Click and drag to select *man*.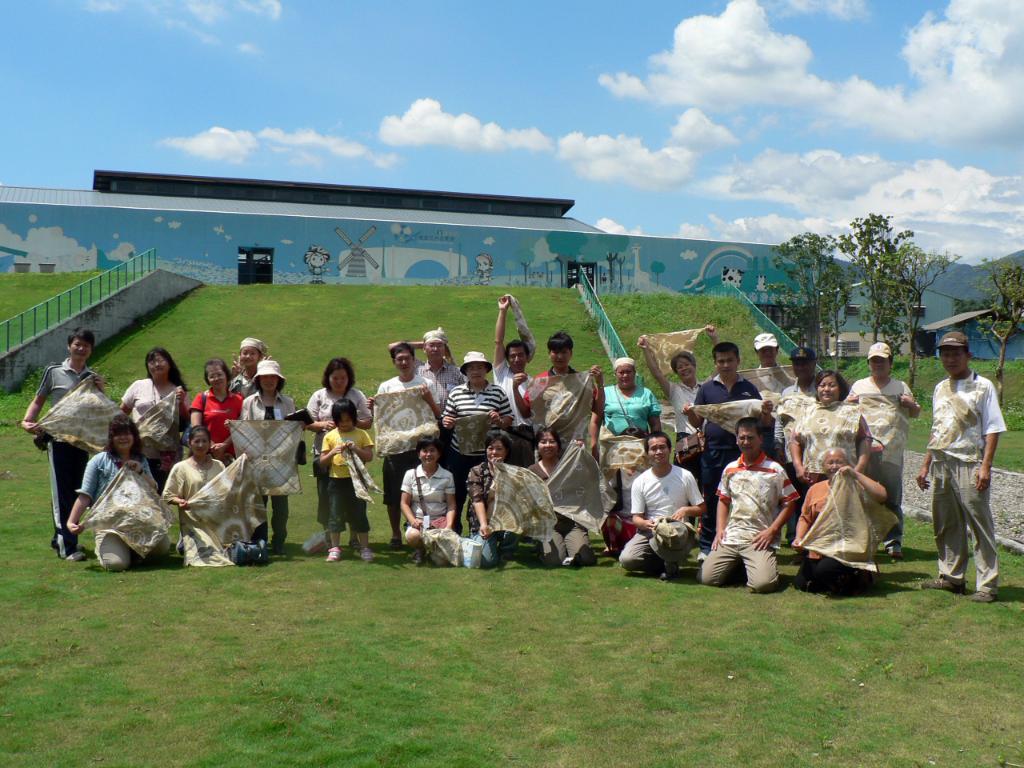
Selection: <box>844,340,920,566</box>.
